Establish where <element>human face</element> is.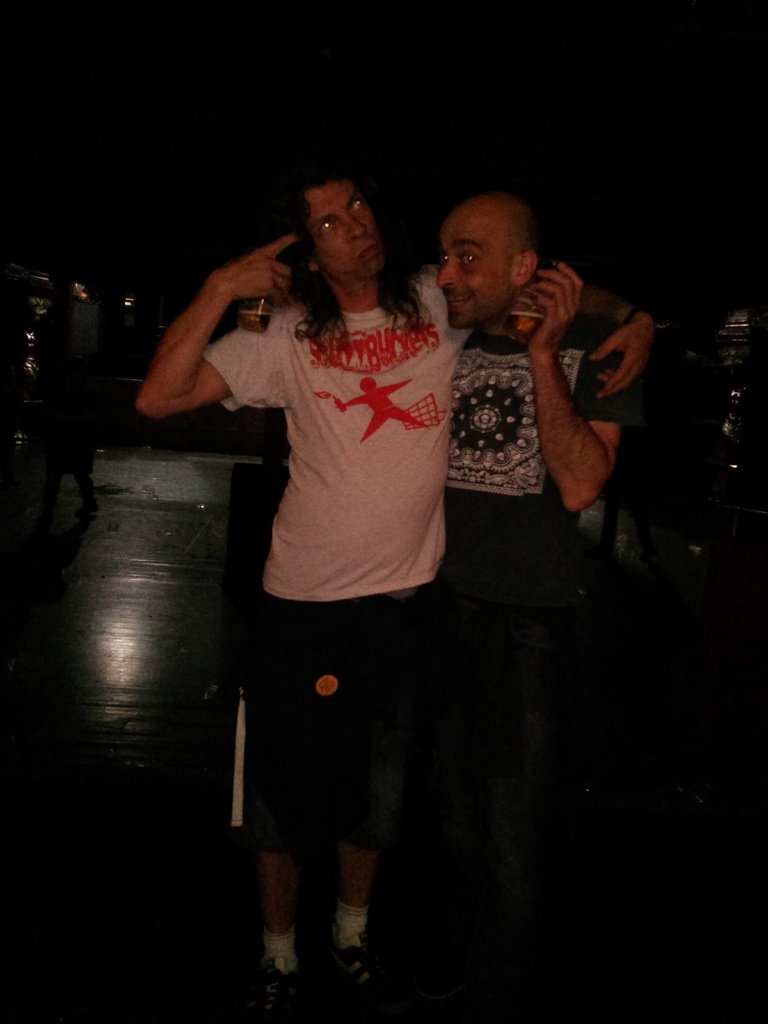
Established at [x1=303, y1=175, x2=394, y2=275].
